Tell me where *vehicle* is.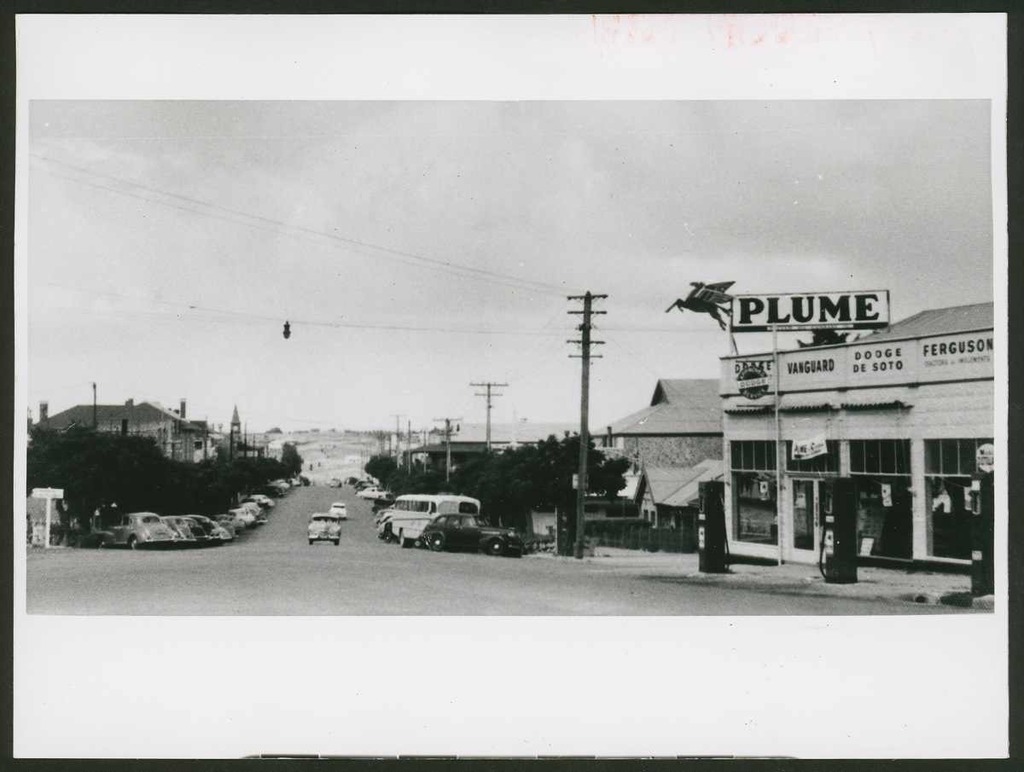
*vehicle* is at detection(329, 474, 341, 490).
